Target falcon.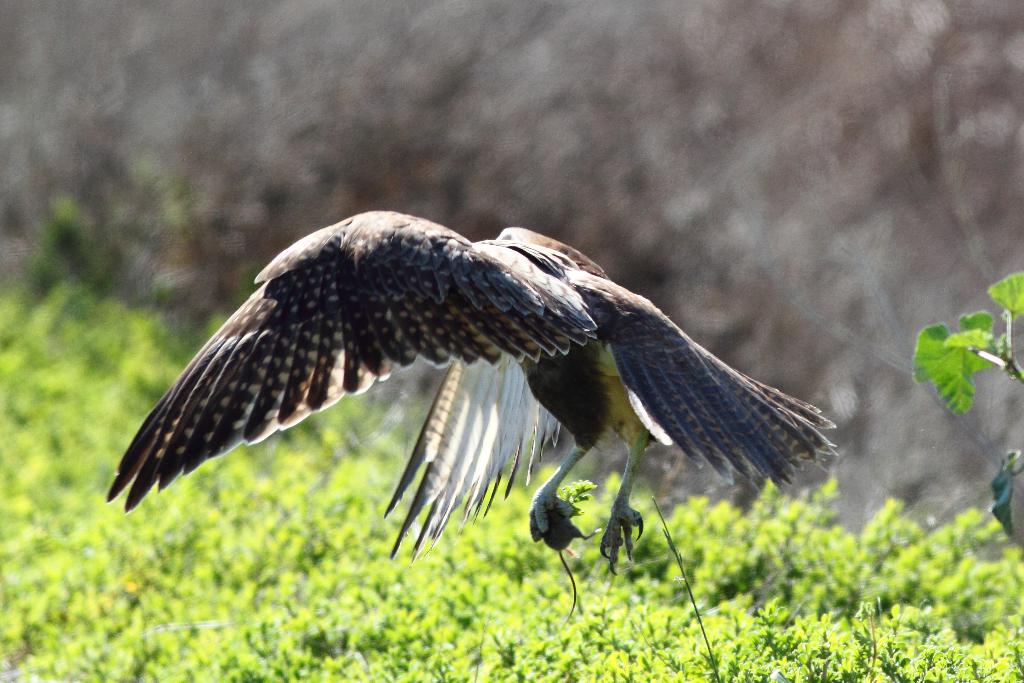
Target region: (108, 205, 842, 577).
